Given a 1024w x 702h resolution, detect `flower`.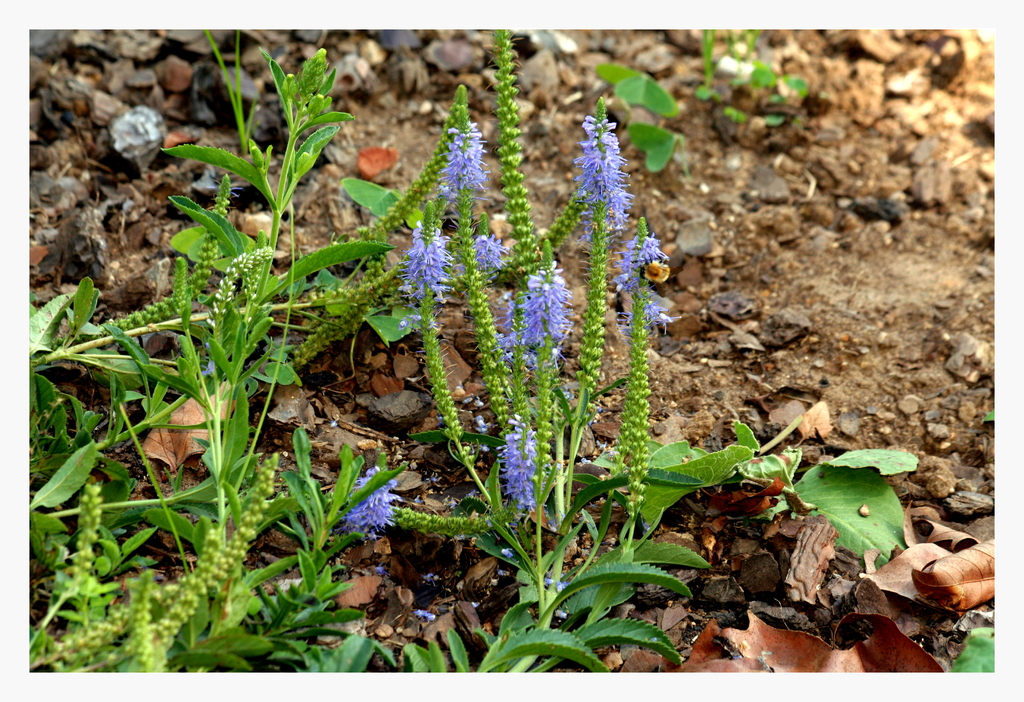
select_region(392, 223, 452, 292).
